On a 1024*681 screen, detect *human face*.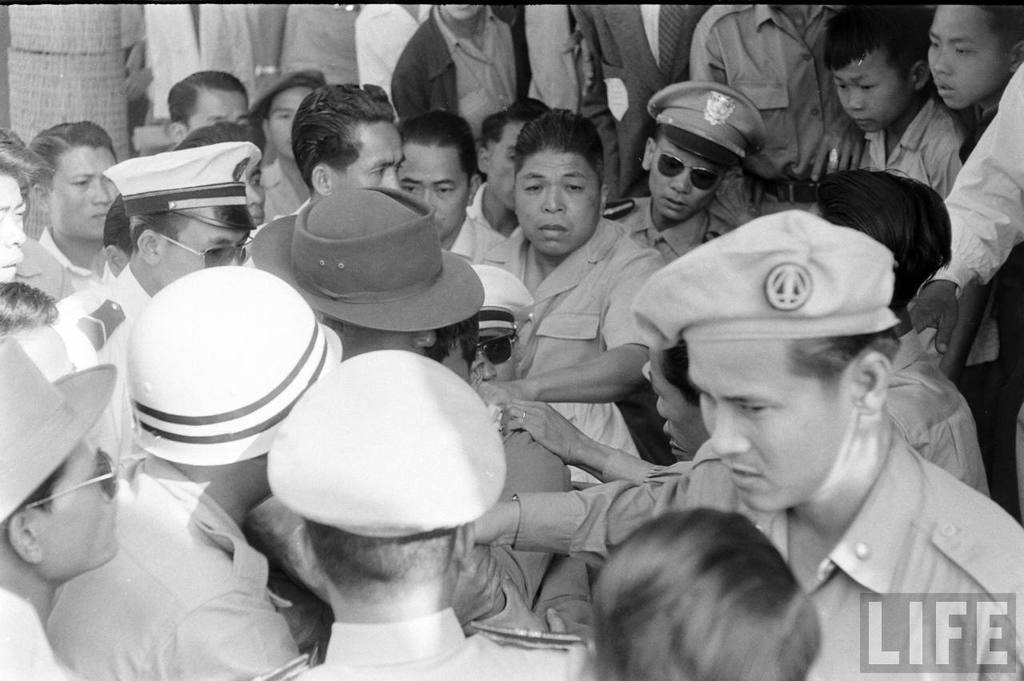
[x1=49, y1=142, x2=120, y2=246].
